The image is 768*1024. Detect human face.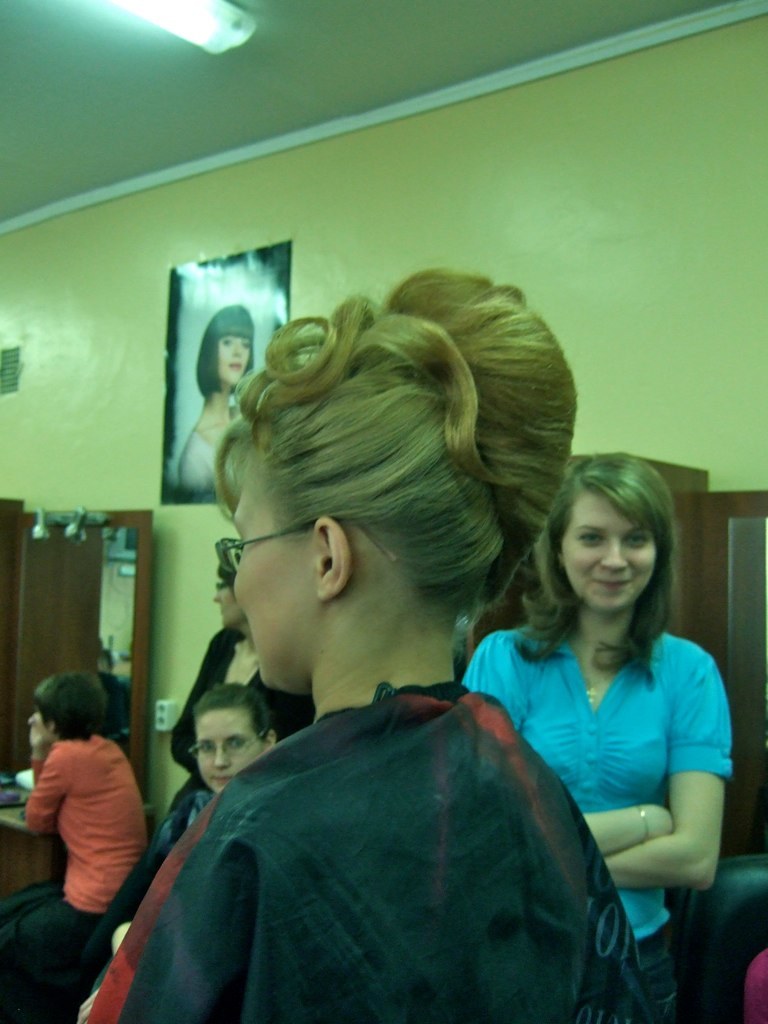
Detection: 233/479/316/696.
